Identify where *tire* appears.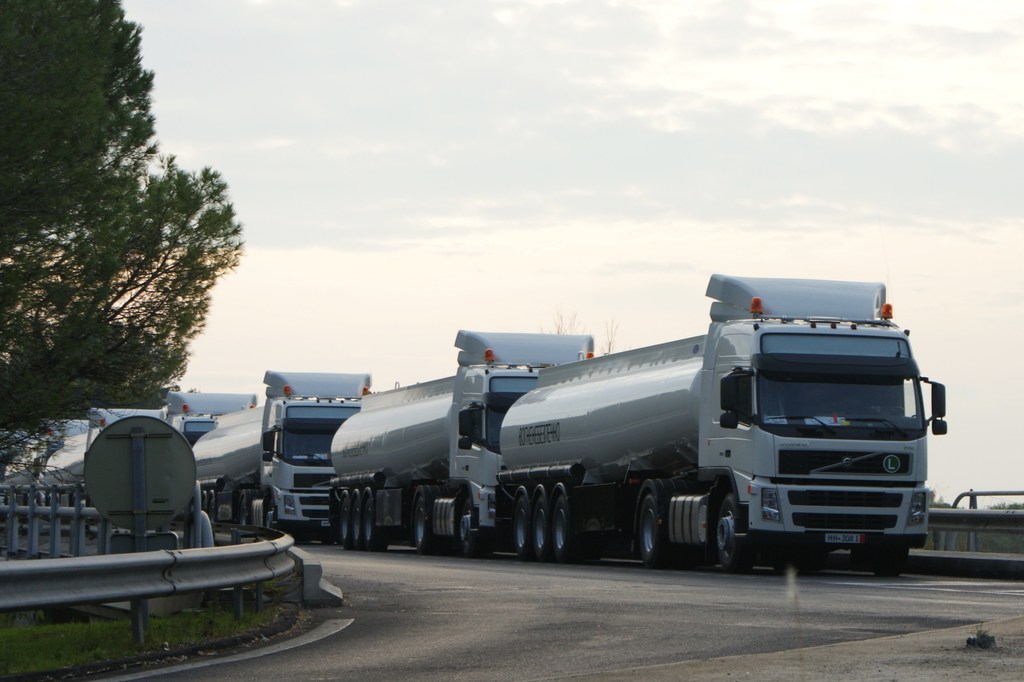
Appears at pyautogui.locateOnScreen(412, 489, 436, 551).
